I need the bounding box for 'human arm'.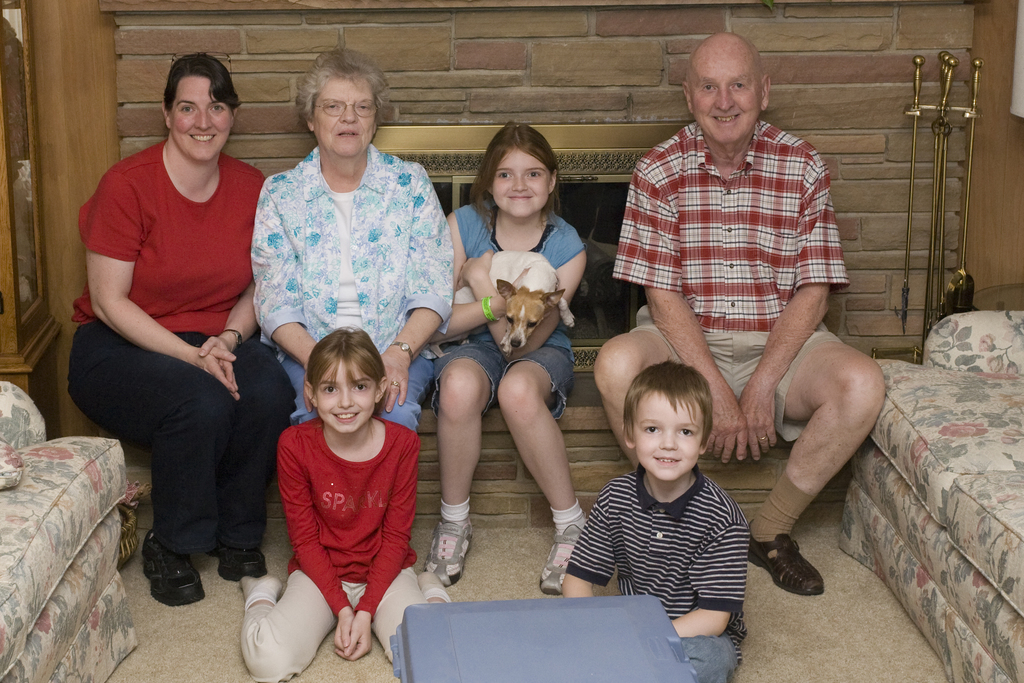
Here it is: crop(452, 225, 588, 369).
